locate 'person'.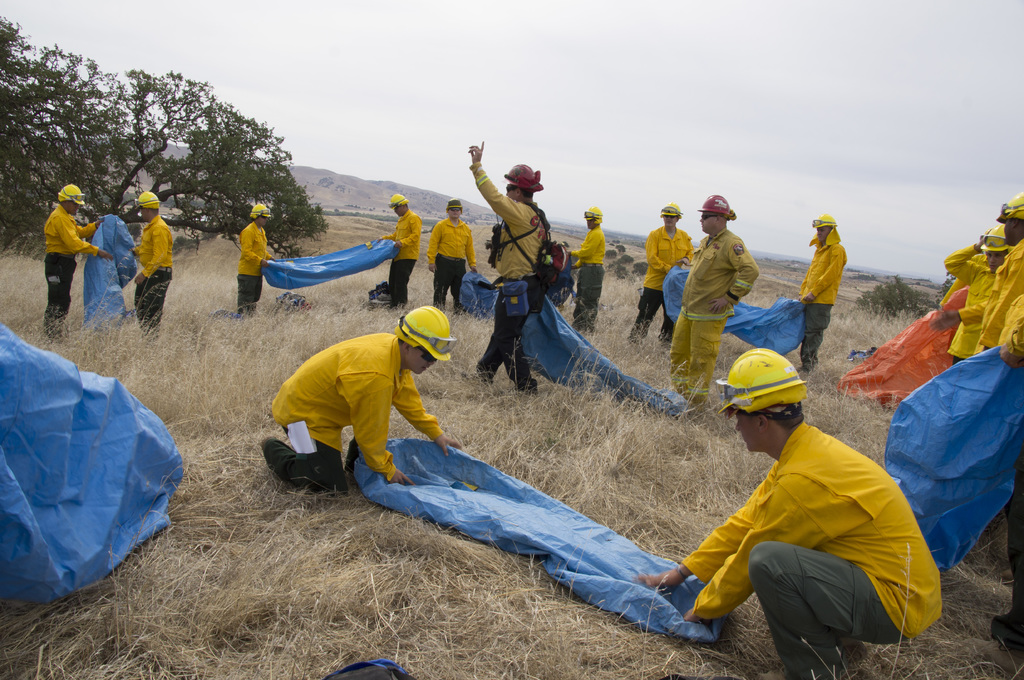
Bounding box: x1=131, y1=189, x2=177, y2=337.
